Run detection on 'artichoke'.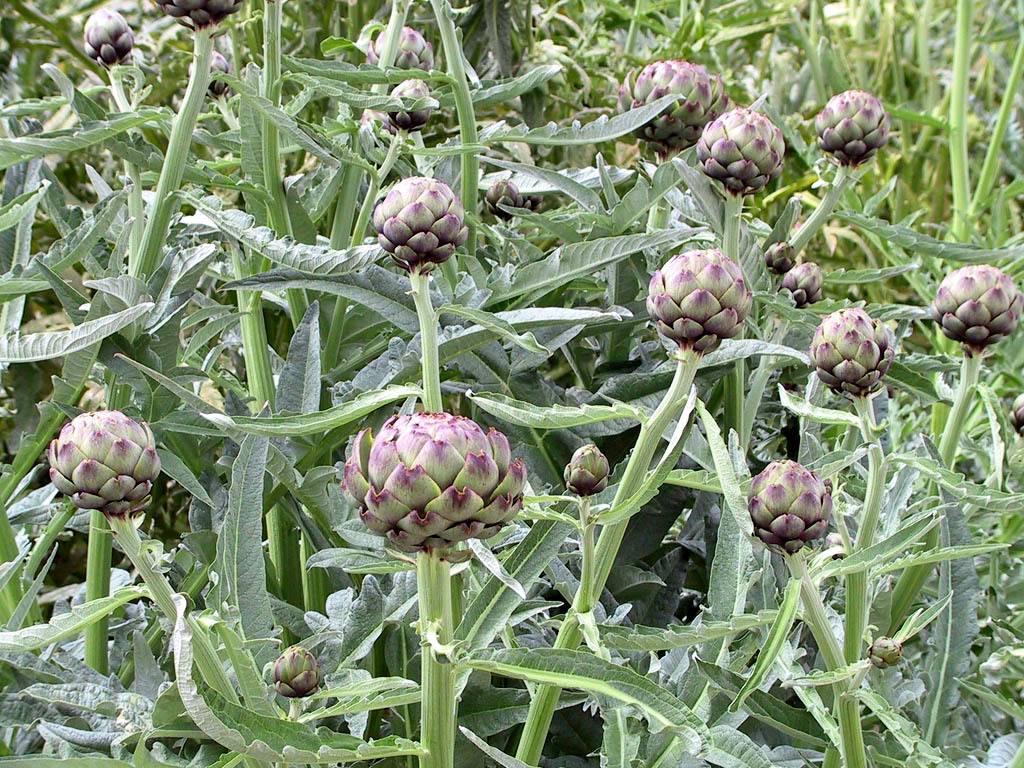
Result: bbox=[813, 309, 893, 416].
